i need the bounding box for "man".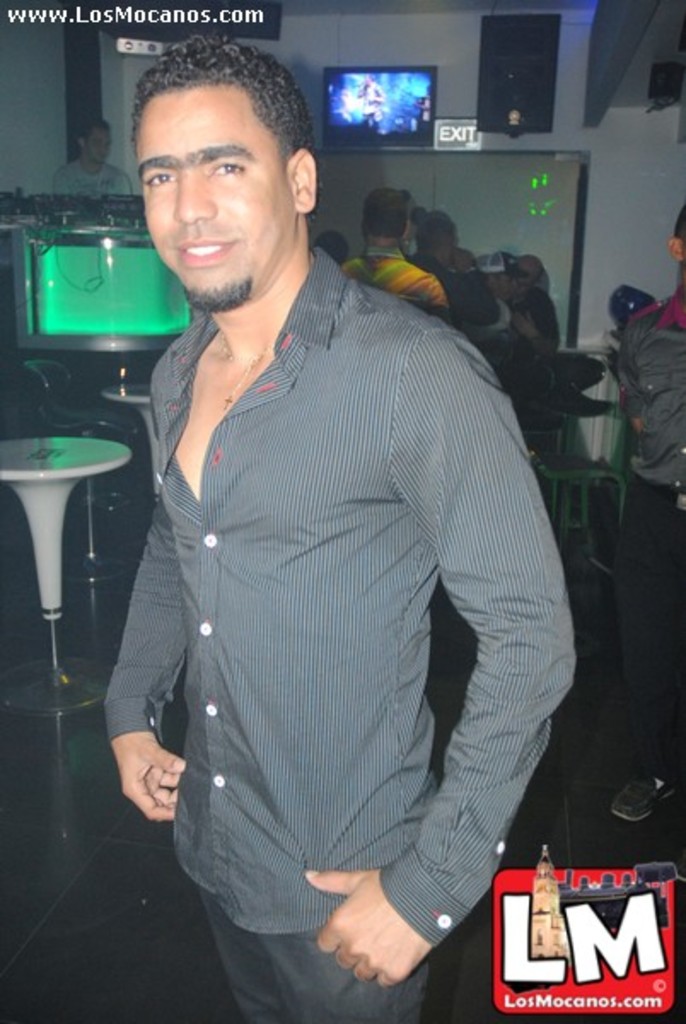
Here it is: [403,212,507,365].
